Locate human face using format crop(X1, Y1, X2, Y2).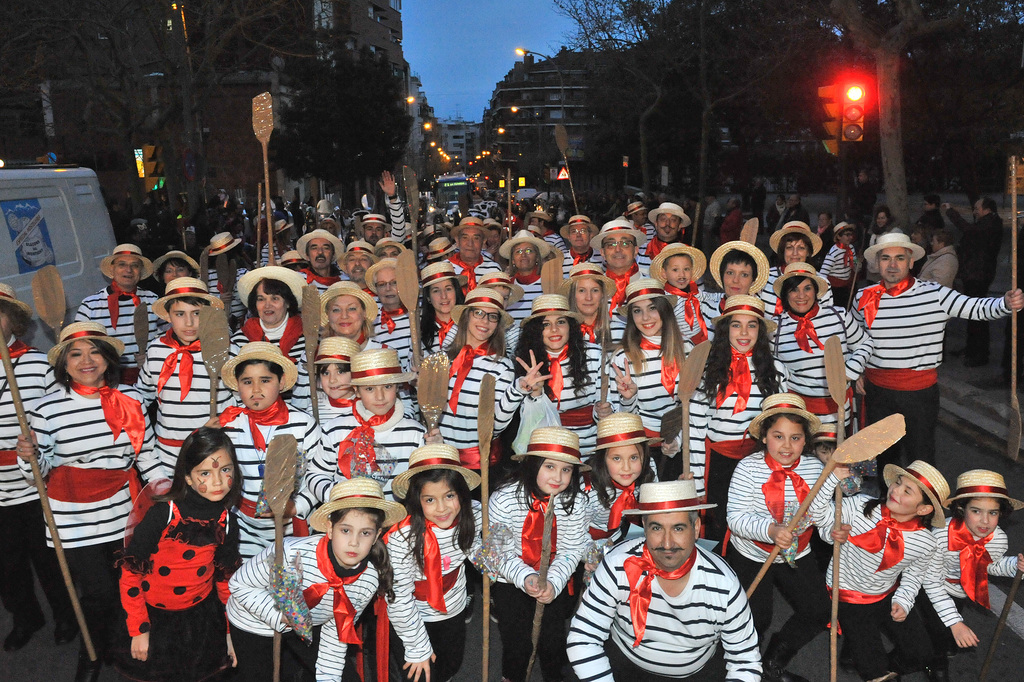
crop(434, 276, 454, 309).
